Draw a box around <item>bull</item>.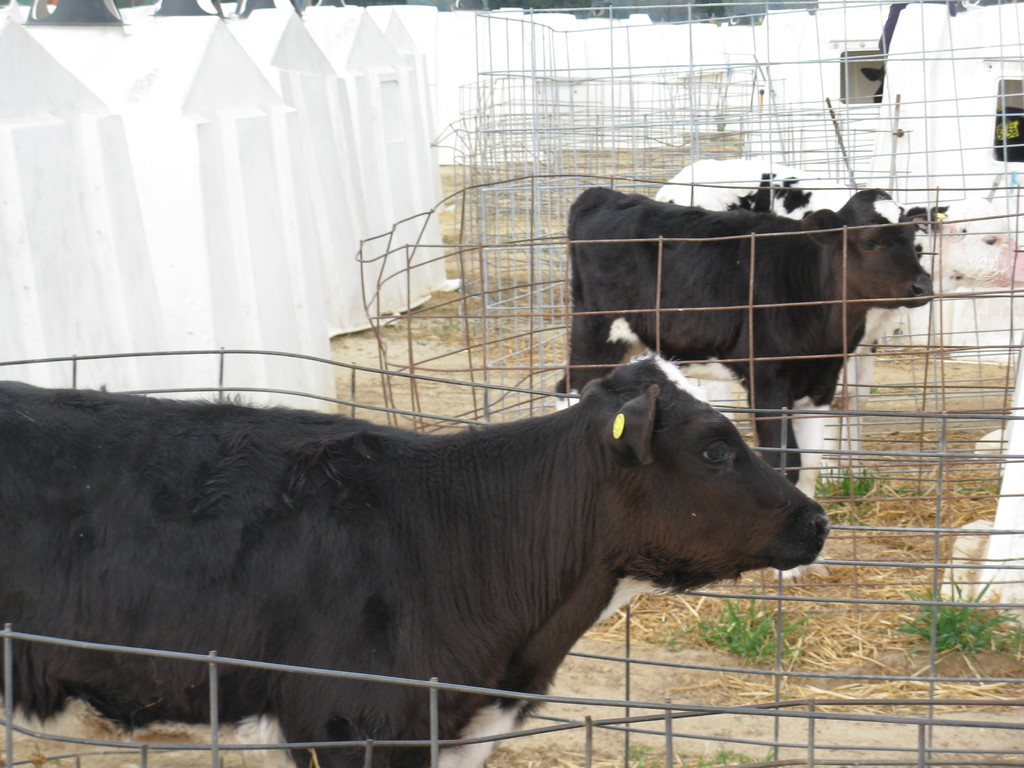
{"x1": 0, "y1": 346, "x2": 833, "y2": 767}.
